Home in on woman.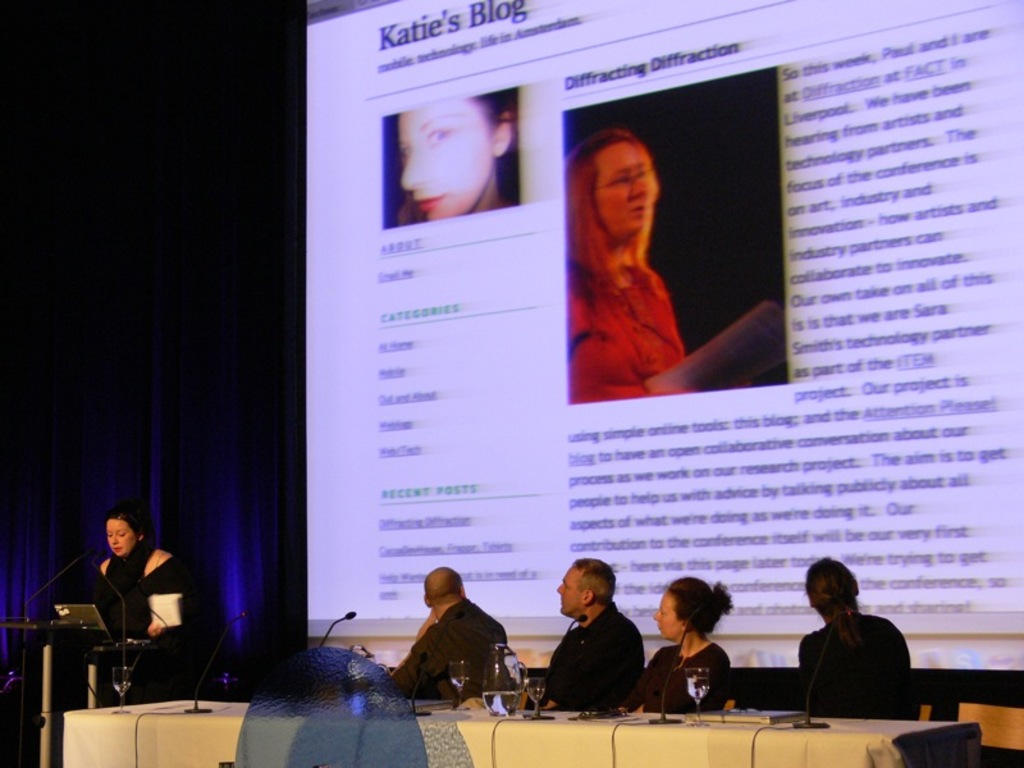
Homed in at rect(88, 509, 184, 717).
